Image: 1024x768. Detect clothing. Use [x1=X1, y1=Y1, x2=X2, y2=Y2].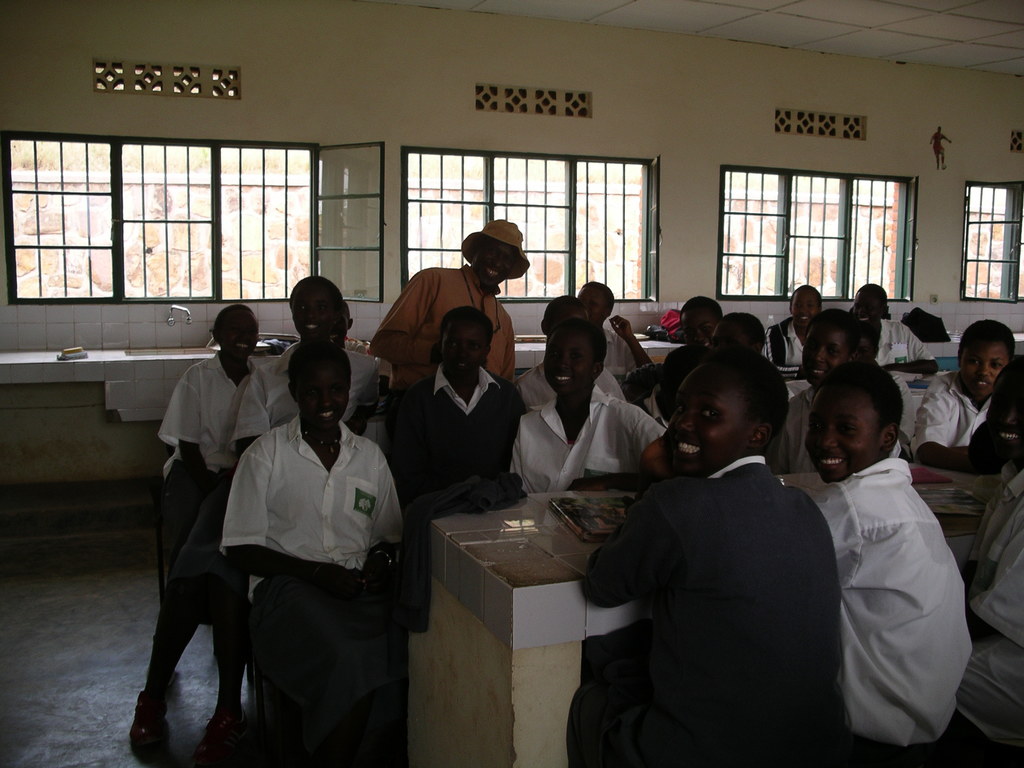
[x1=214, y1=411, x2=411, y2=755].
